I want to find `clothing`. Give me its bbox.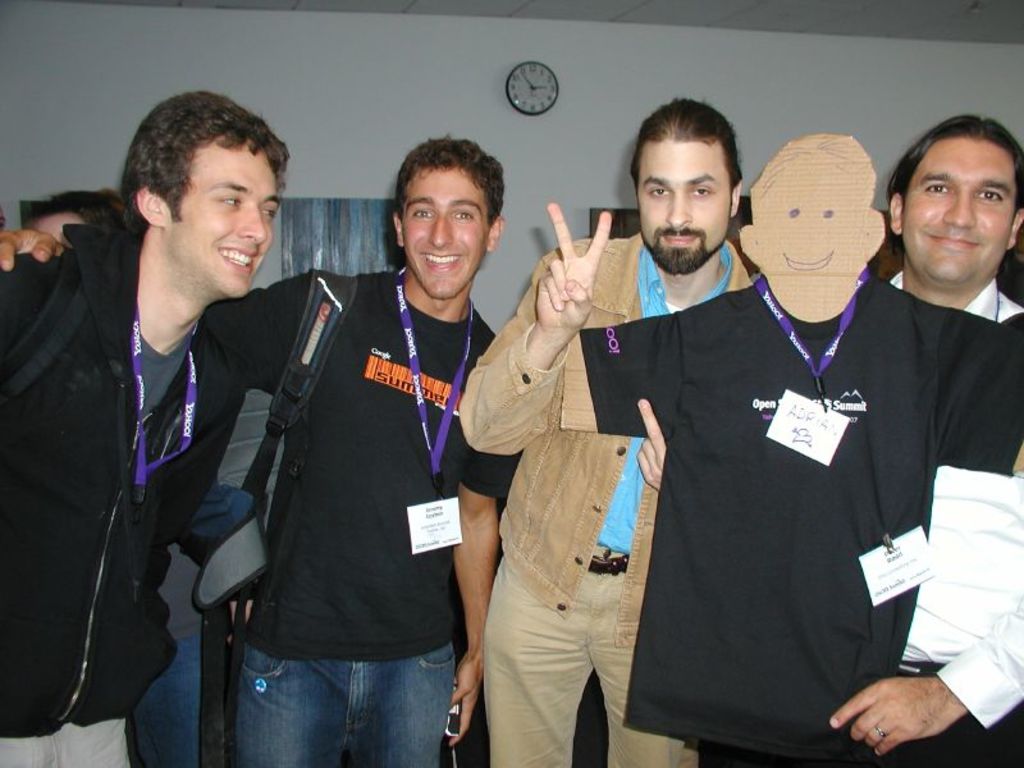
{"x1": 0, "y1": 221, "x2": 250, "y2": 767}.
